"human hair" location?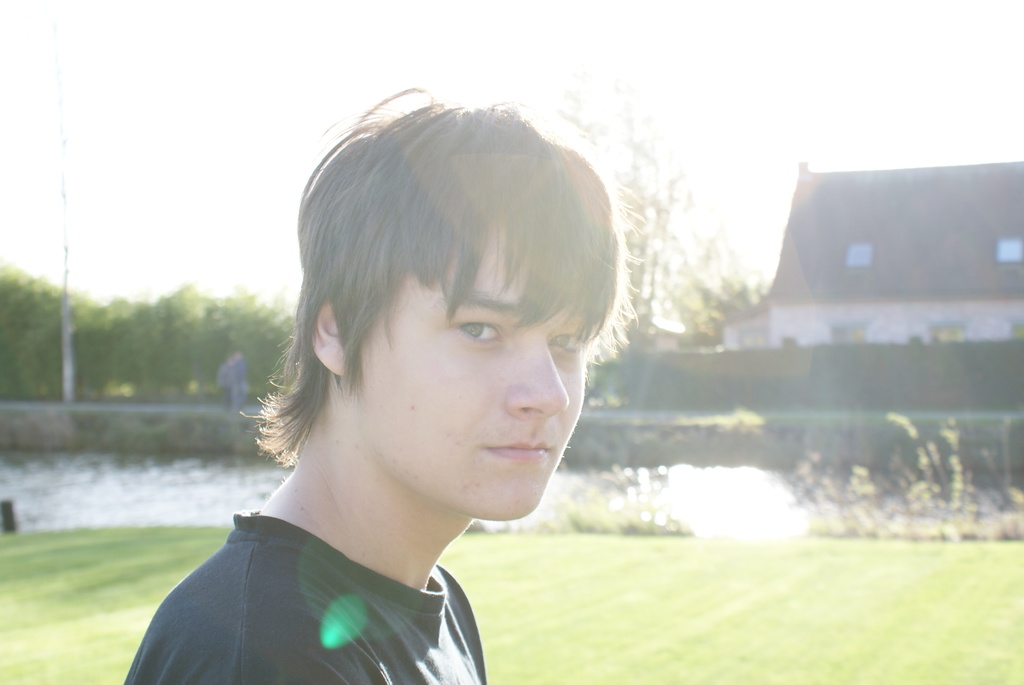
252,84,613,503
